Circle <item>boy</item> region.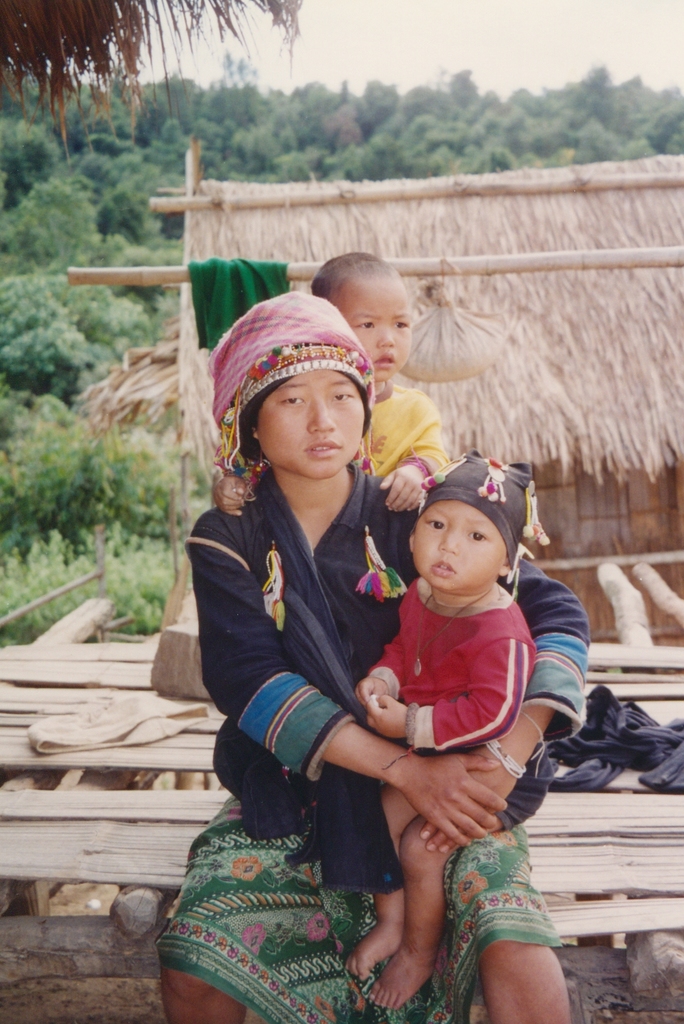
Region: [348,445,563,1018].
